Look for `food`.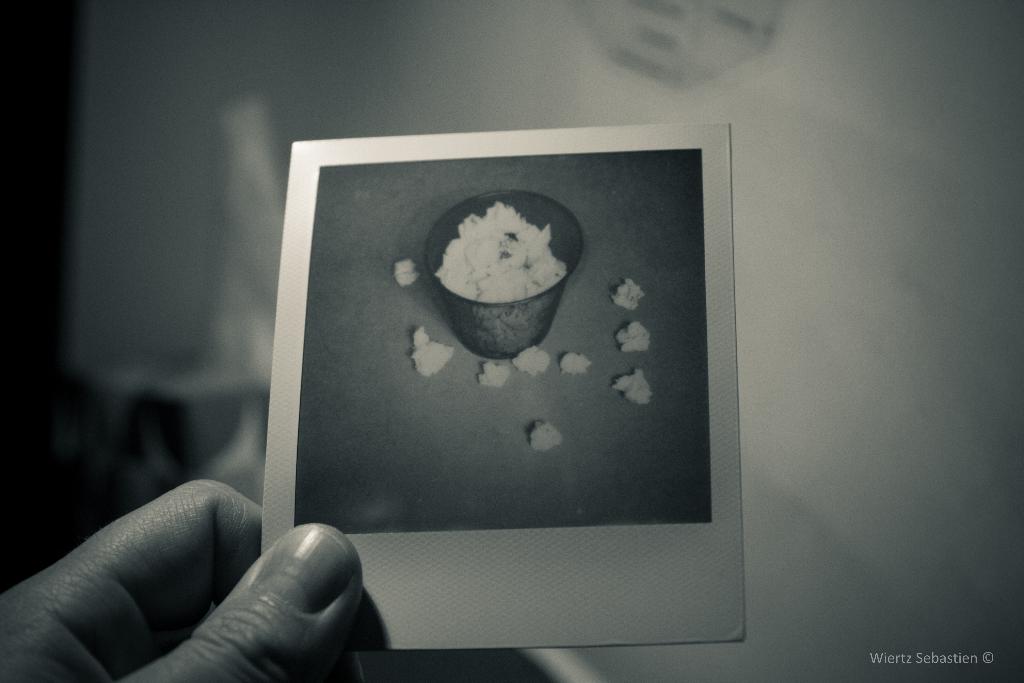
Found: x1=431, y1=200, x2=568, y2=301.
